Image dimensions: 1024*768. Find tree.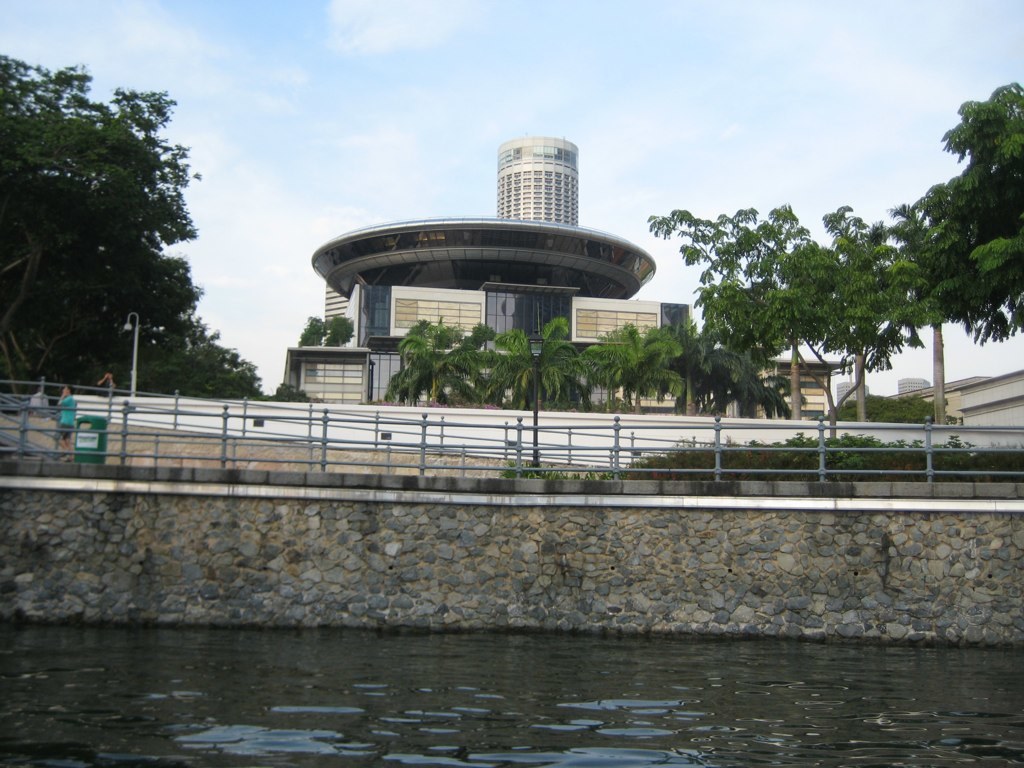
select_region(437, 319, 490, 412).
